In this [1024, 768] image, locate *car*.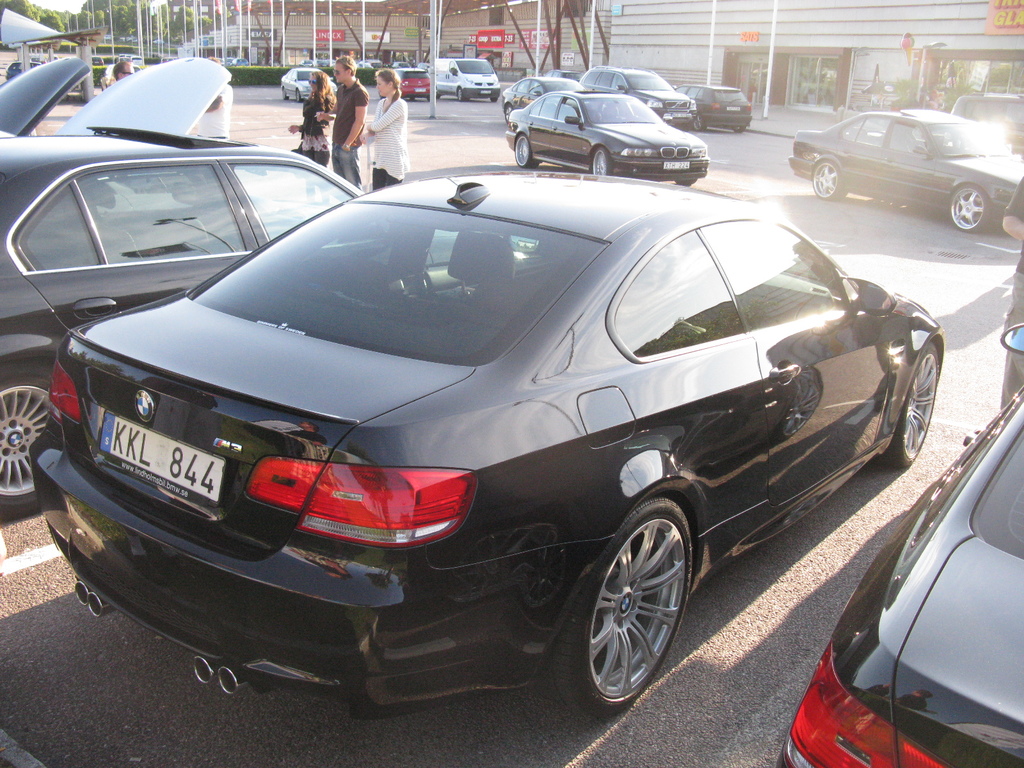
Bounding box: l=773, t=326, r=1023, b=767.
